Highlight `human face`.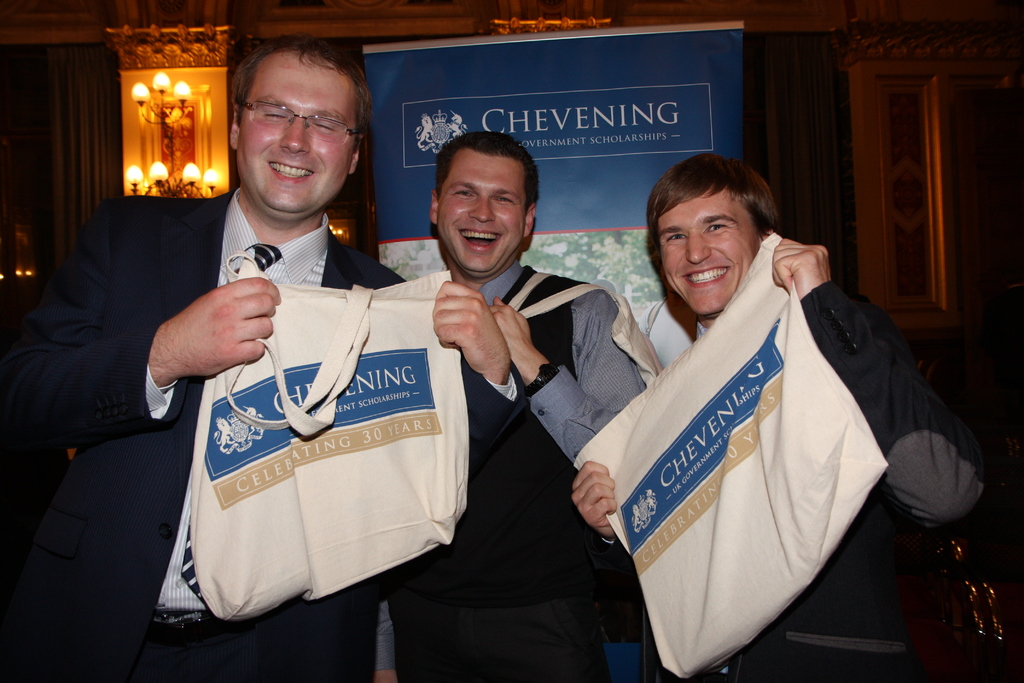
Highlighted region: bbox(664, 202, 762, 318).
